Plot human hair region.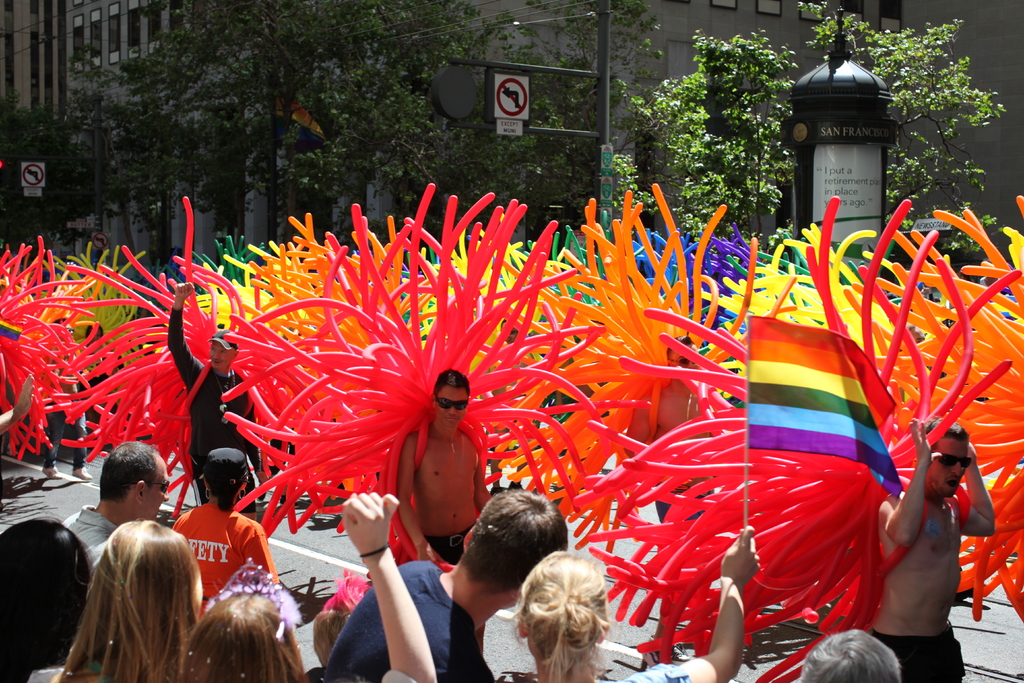
Plotted at select_region(432, 363, 467, 391).
